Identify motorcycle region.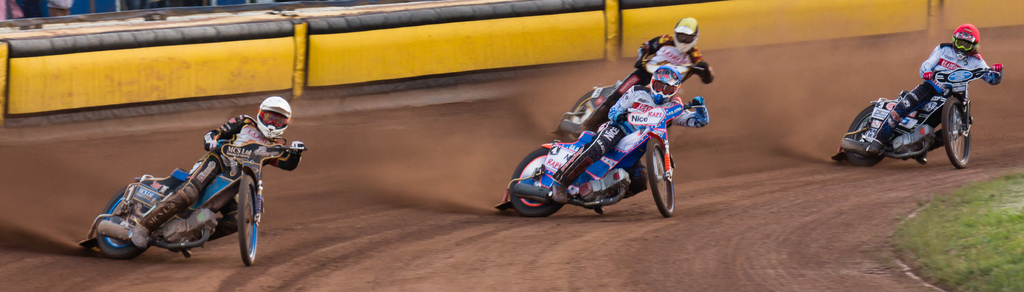
Region: pyautogui.locateOnScreen(551, 44, 702, 134).
